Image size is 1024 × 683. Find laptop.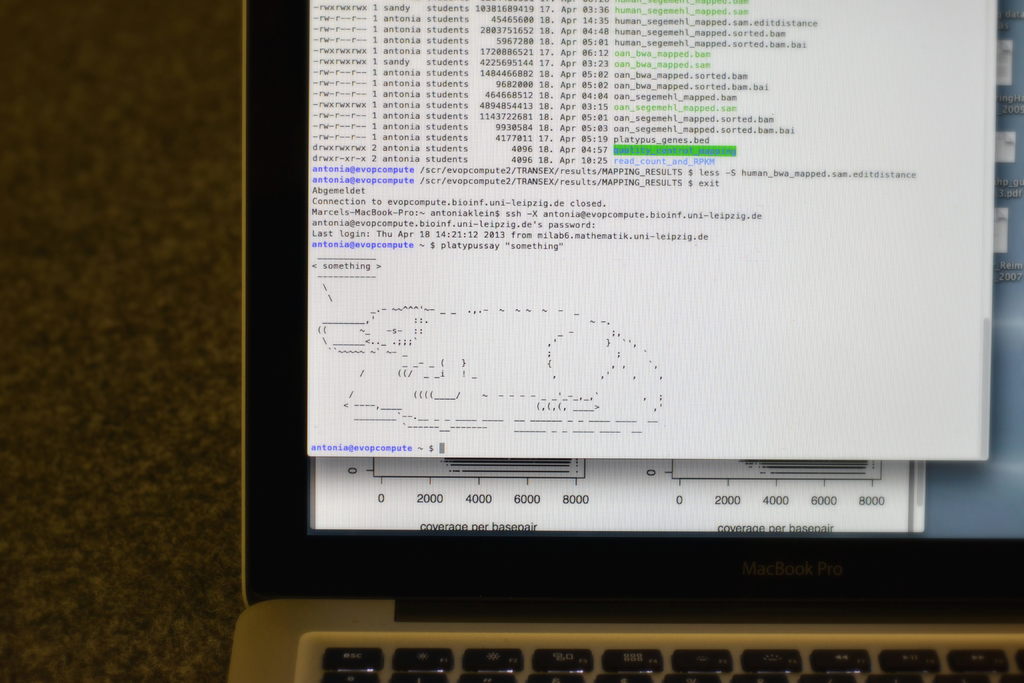
(x1=205, y1=14, x2=1023, y2=682).
